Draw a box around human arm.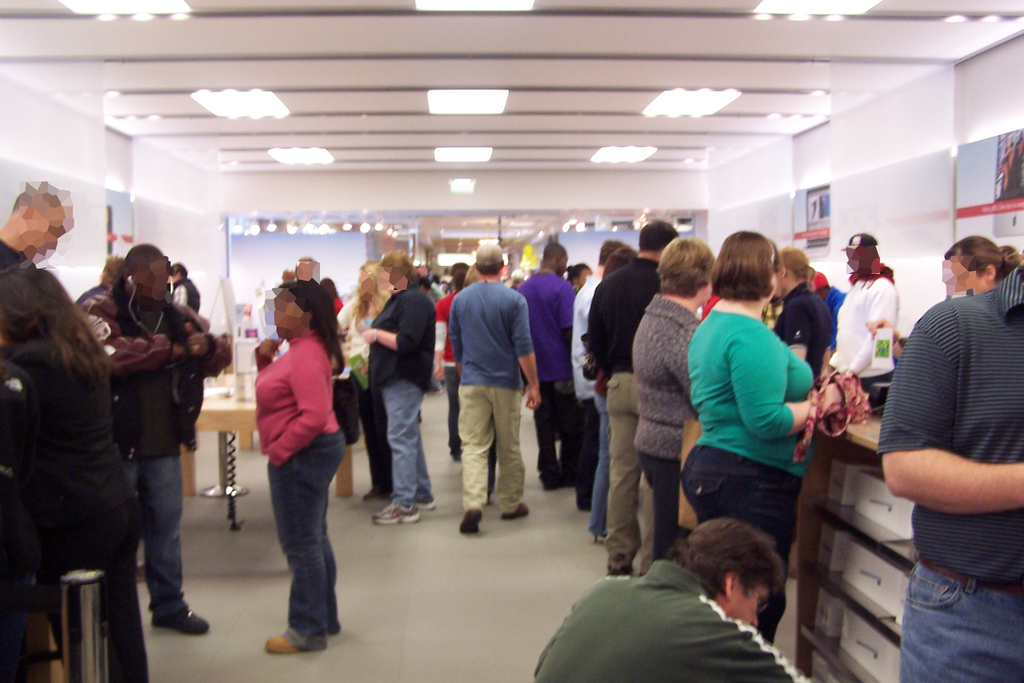
<bbox>866, 317, 902, 357</bbox>.
